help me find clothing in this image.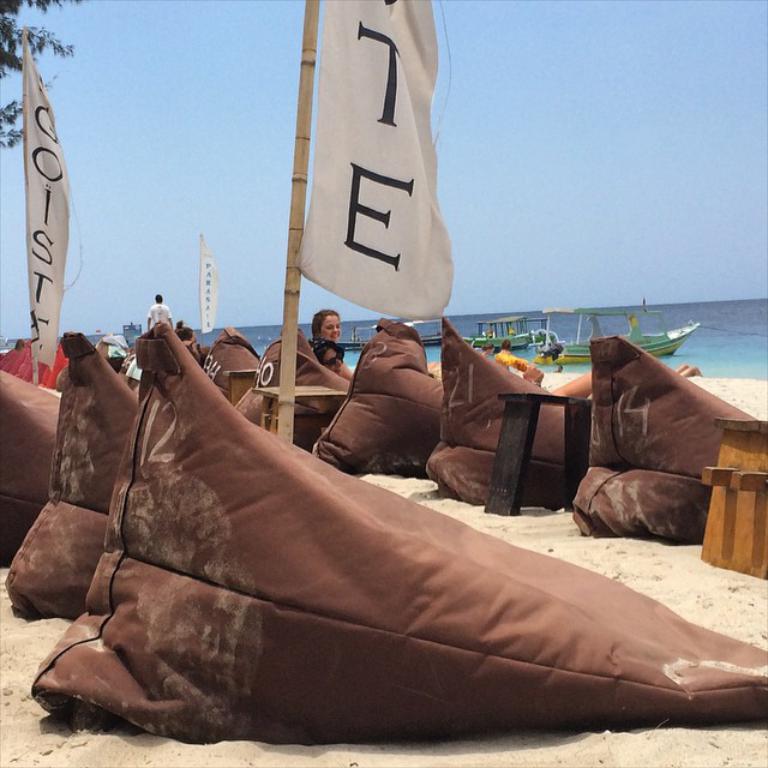
Found it: 310, 342, 346, 365.
